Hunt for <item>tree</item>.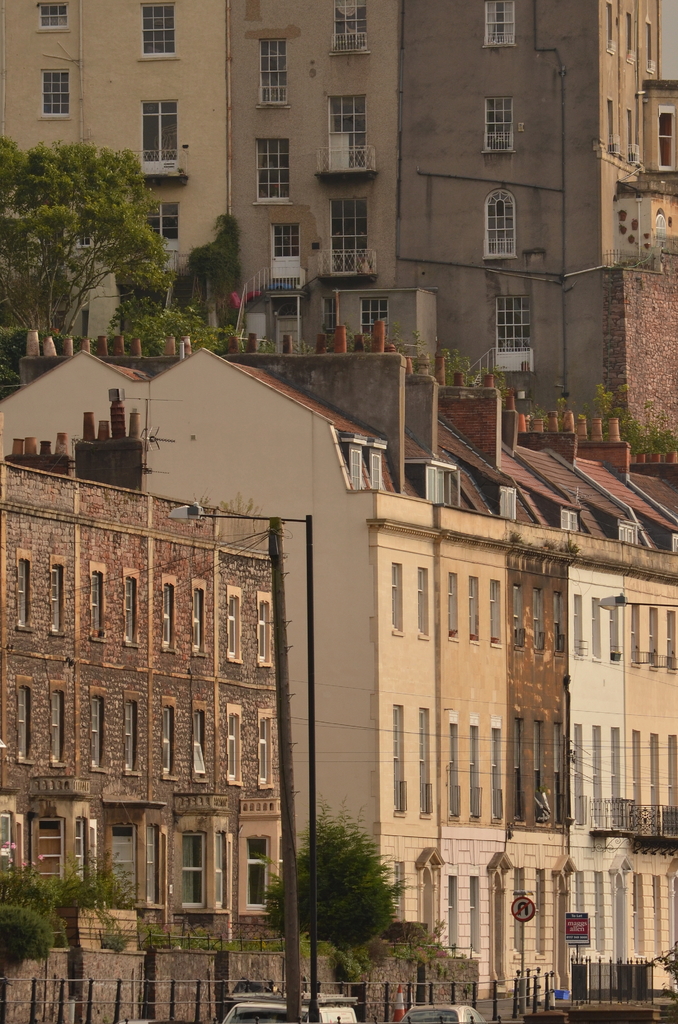
Hunted down at BBox(250, 796, 416, 1004).
